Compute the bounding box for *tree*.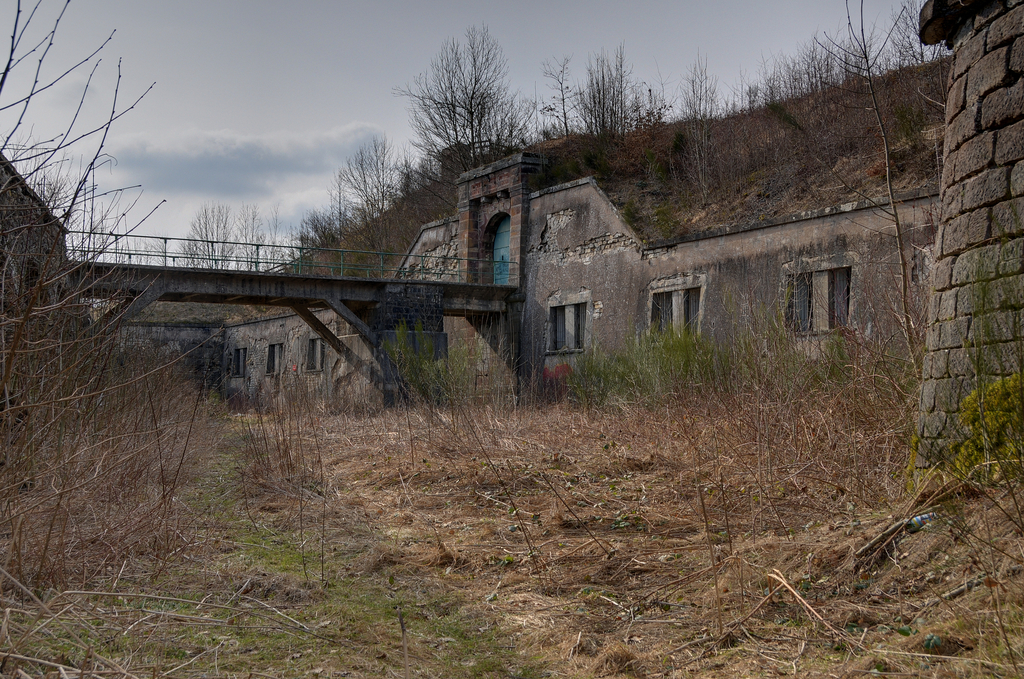
select_region(164, 201, 282, 275).
